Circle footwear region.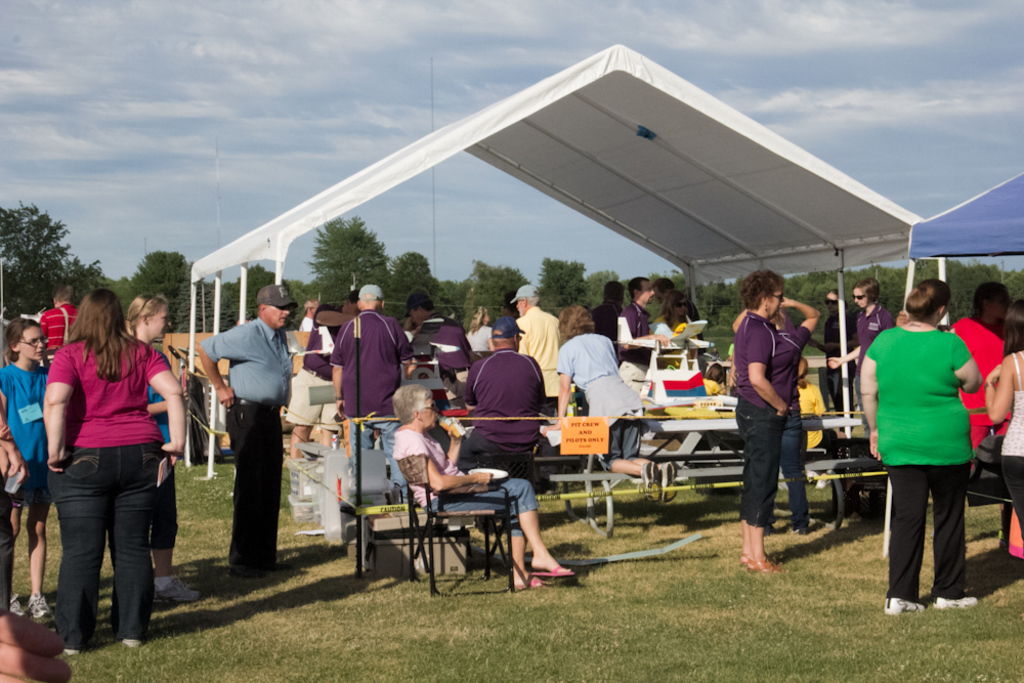
Region: 67, 644, 81, 655.
